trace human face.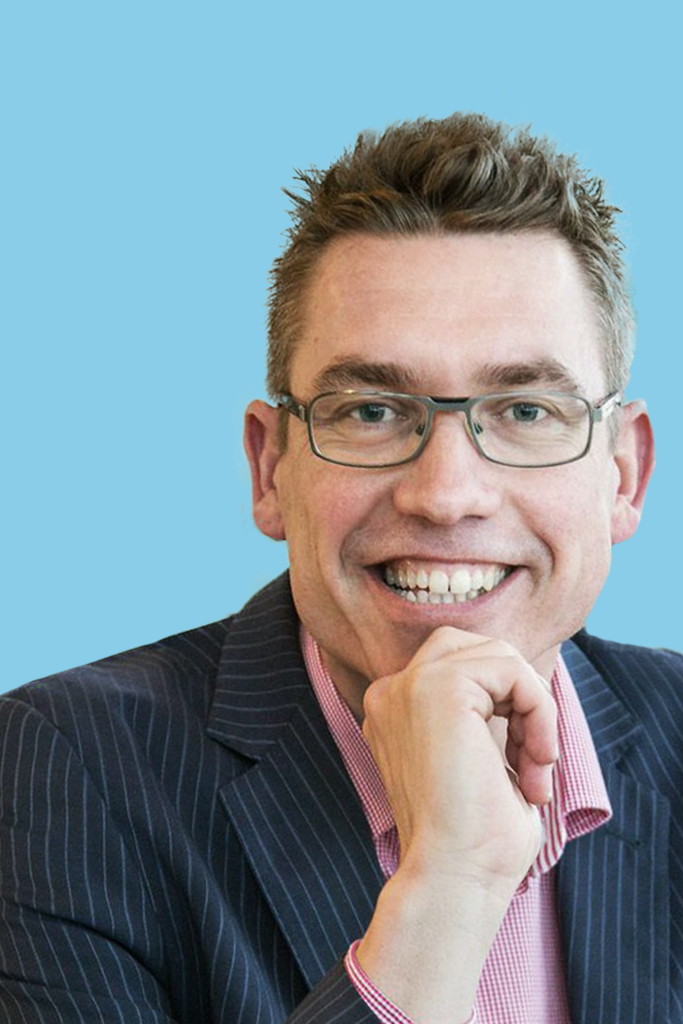
Traced to <bbox>284, 239, 614, 685</bbox>.
